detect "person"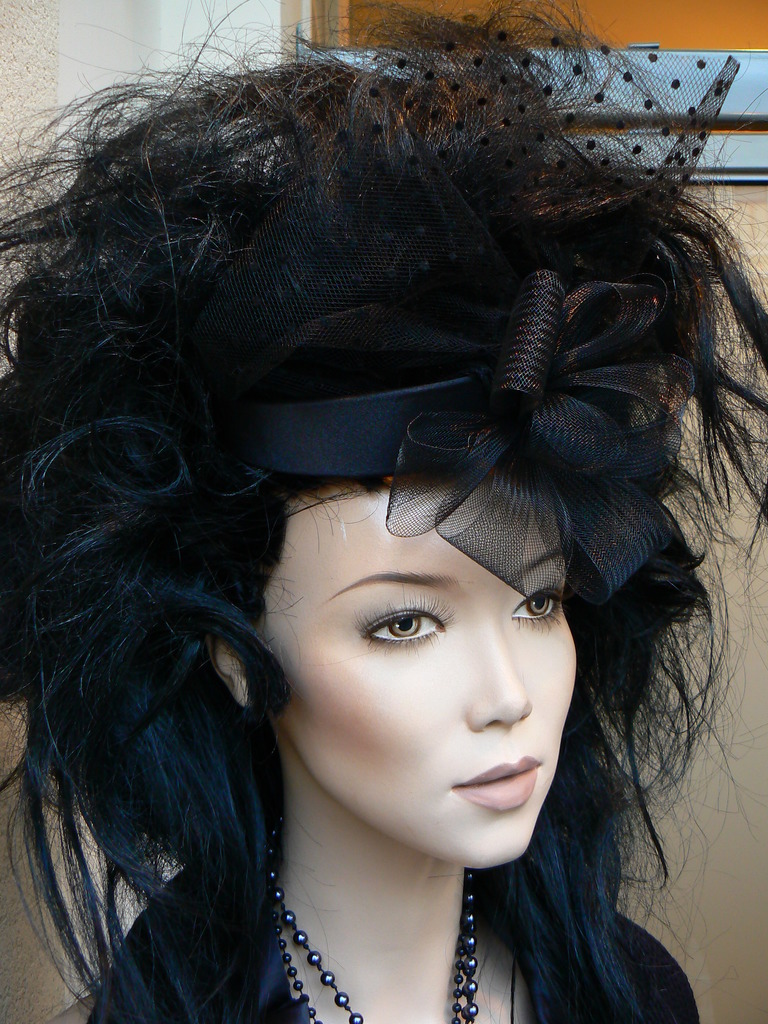
15/51/755/1023
